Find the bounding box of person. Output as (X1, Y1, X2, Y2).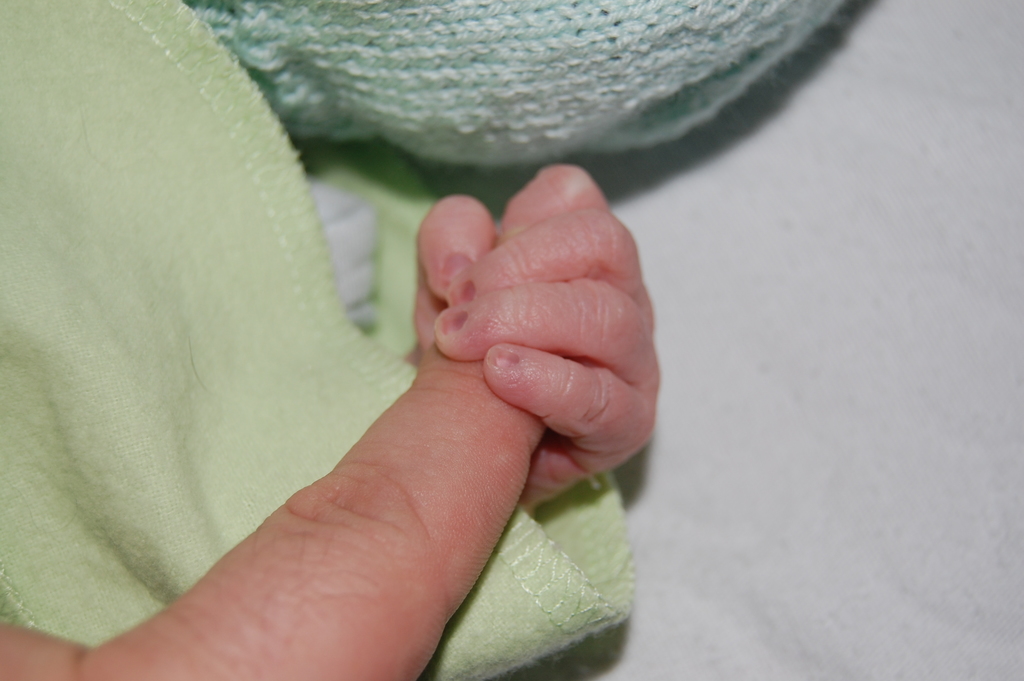
(0, 342, 549, 680).
